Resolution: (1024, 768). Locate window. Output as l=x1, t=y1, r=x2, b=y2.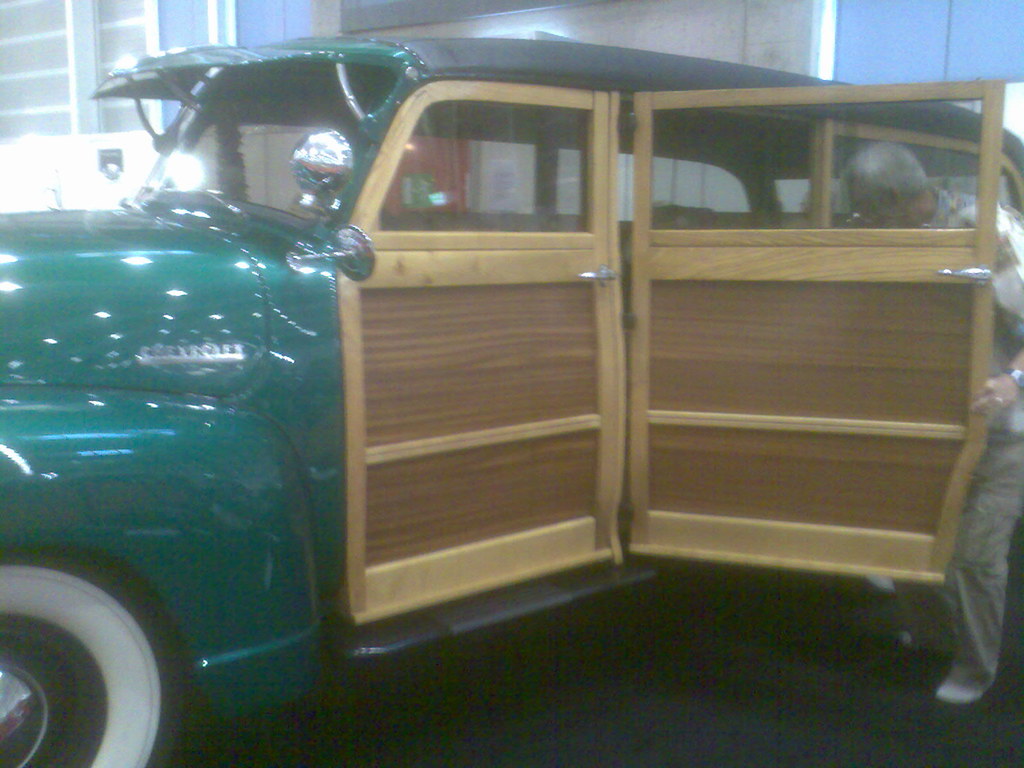
l=655, t=104, r=975, b=215.
